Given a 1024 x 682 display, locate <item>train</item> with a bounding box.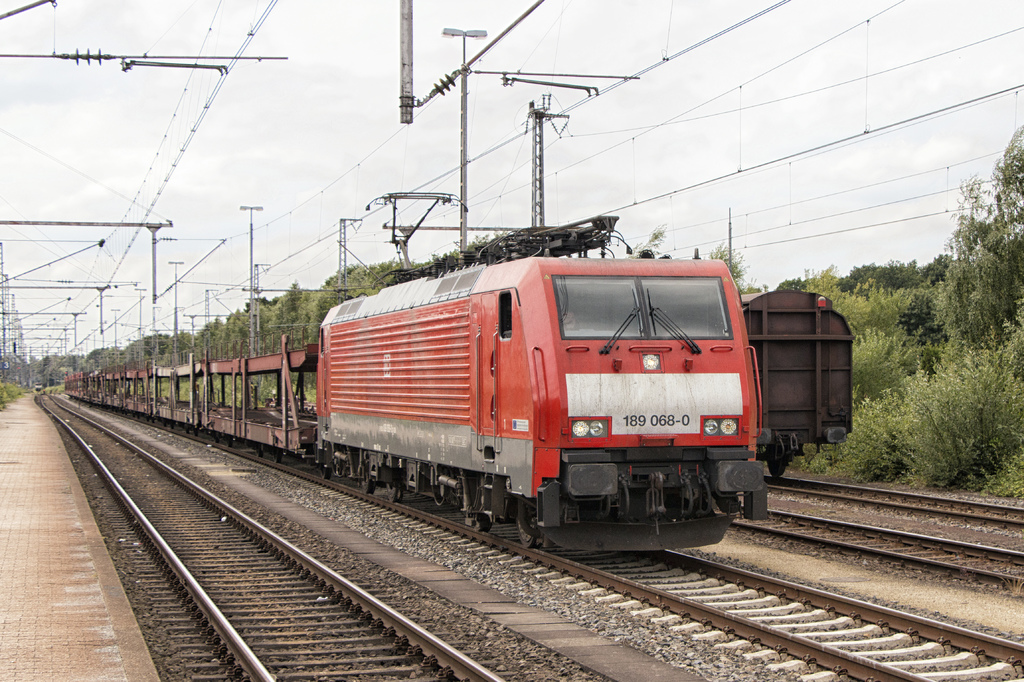
Located: [left=735, top=286, right=856, bottom=484].
